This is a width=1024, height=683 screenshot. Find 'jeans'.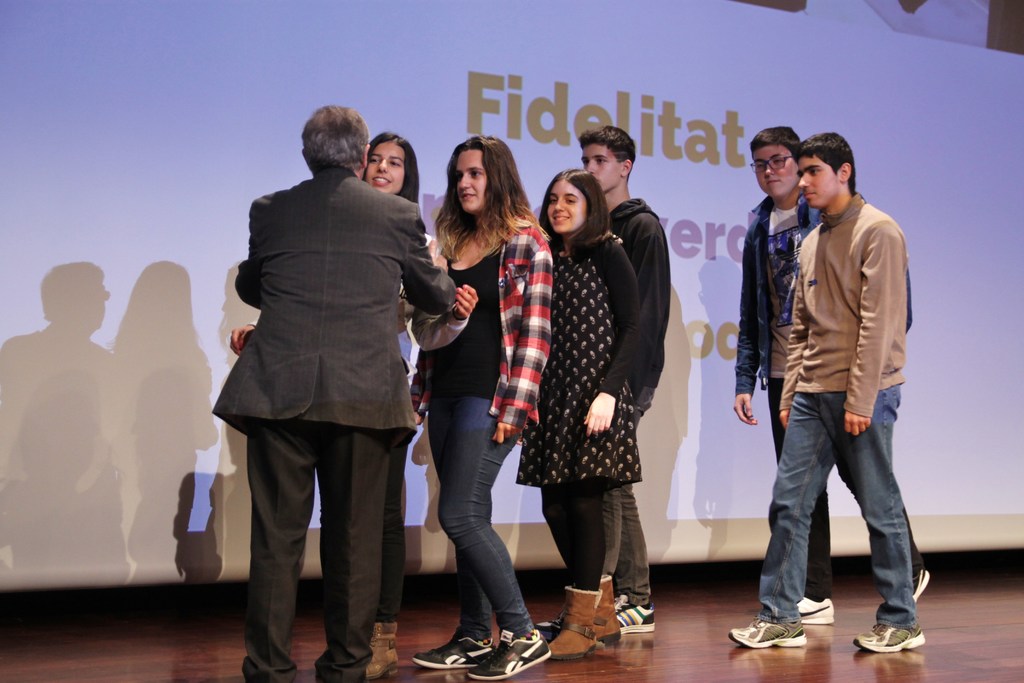
Bounding box: [609,487,650,607].
